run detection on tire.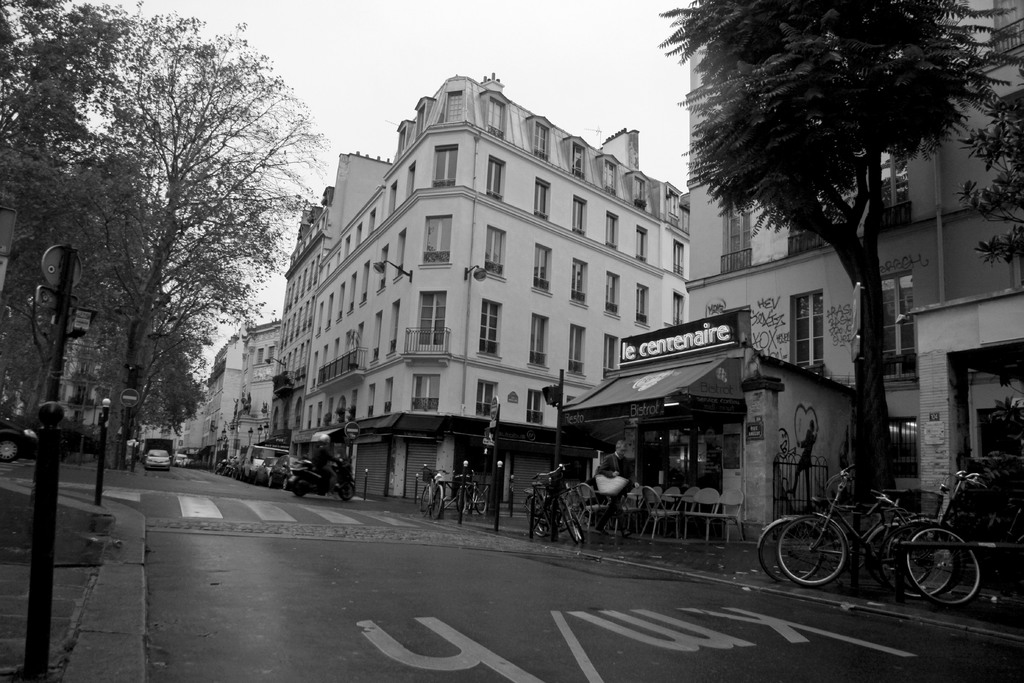
Result: (left=284, top=477, right=289, bottom=493).
